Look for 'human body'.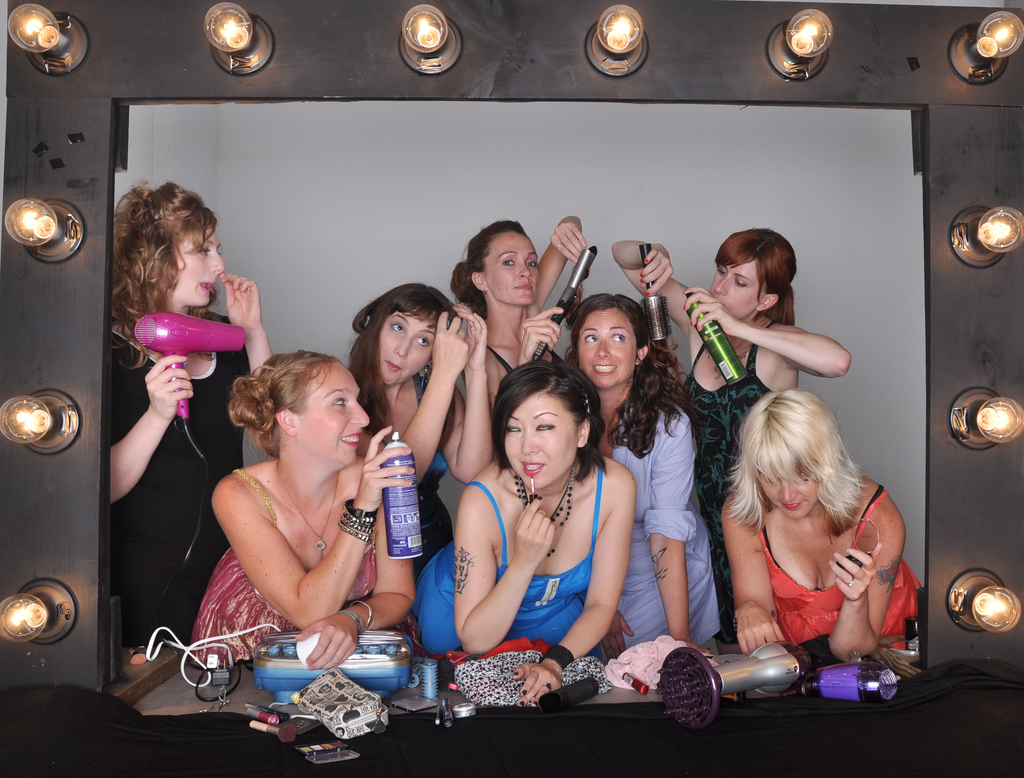
Found: 109, 178, 272, 649.
